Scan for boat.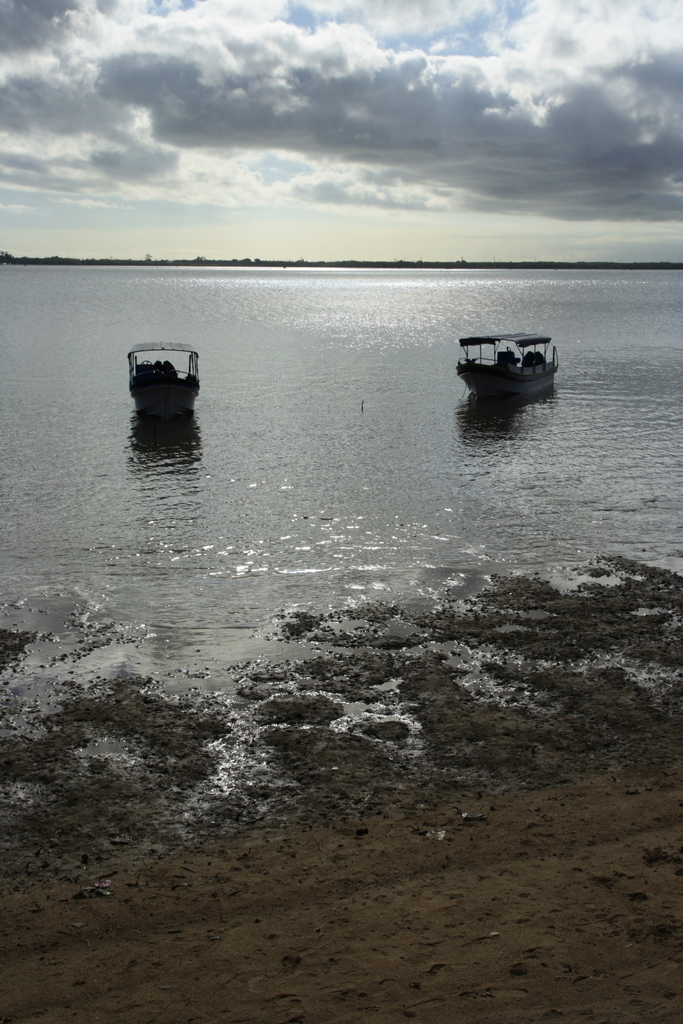
Scan result: x1=125 y1=333 x2=205 y2=412.
